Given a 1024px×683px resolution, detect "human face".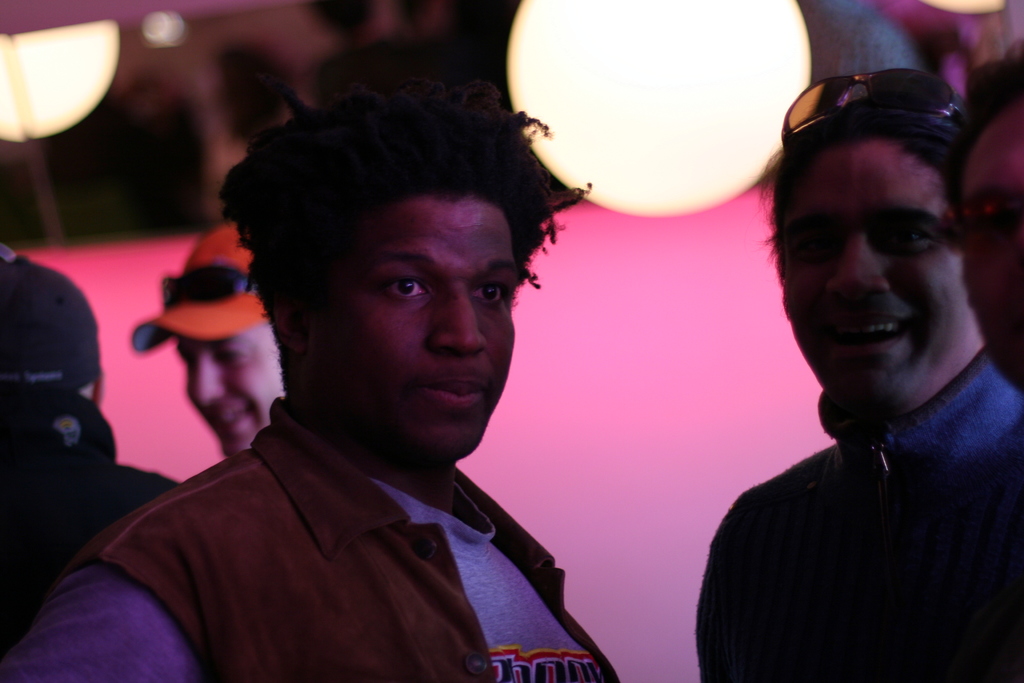
region(338, 161, 514, 470).
